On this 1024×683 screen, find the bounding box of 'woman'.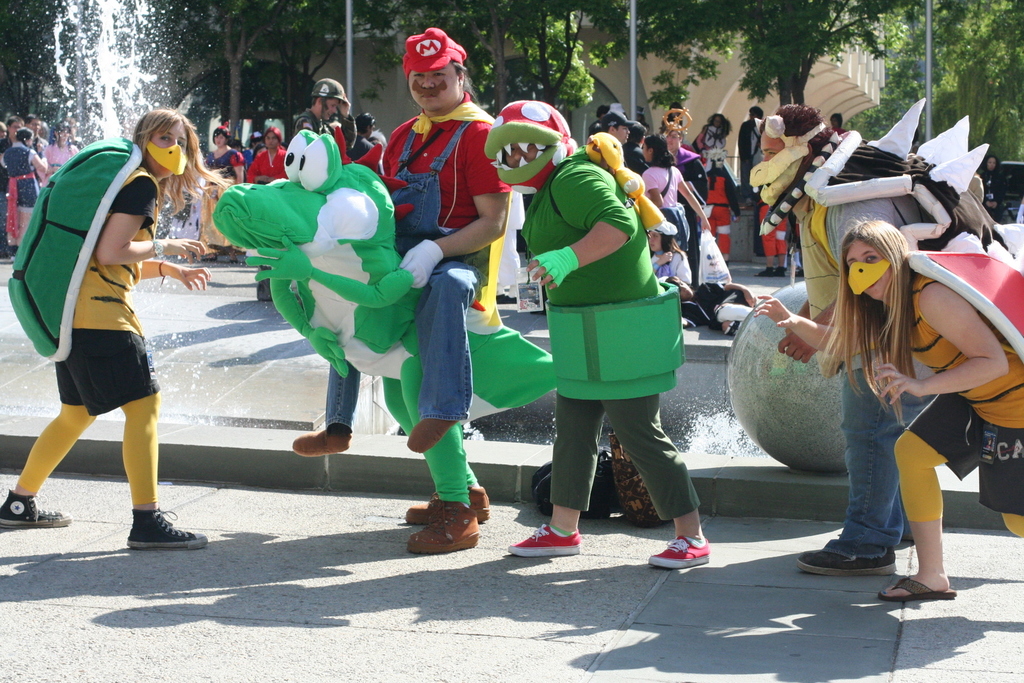
Bounding box: [749,229,1023,601].
